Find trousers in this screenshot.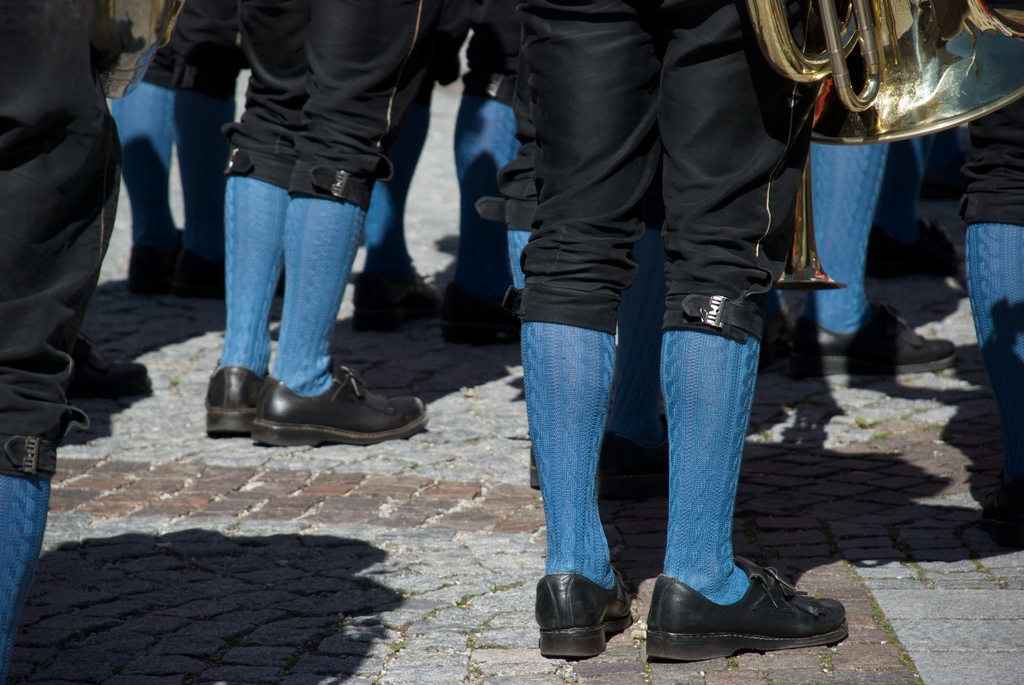
The bounding box for trousers is {"left": 509, "top": 0, "right": 863, "bottom": 348}.
